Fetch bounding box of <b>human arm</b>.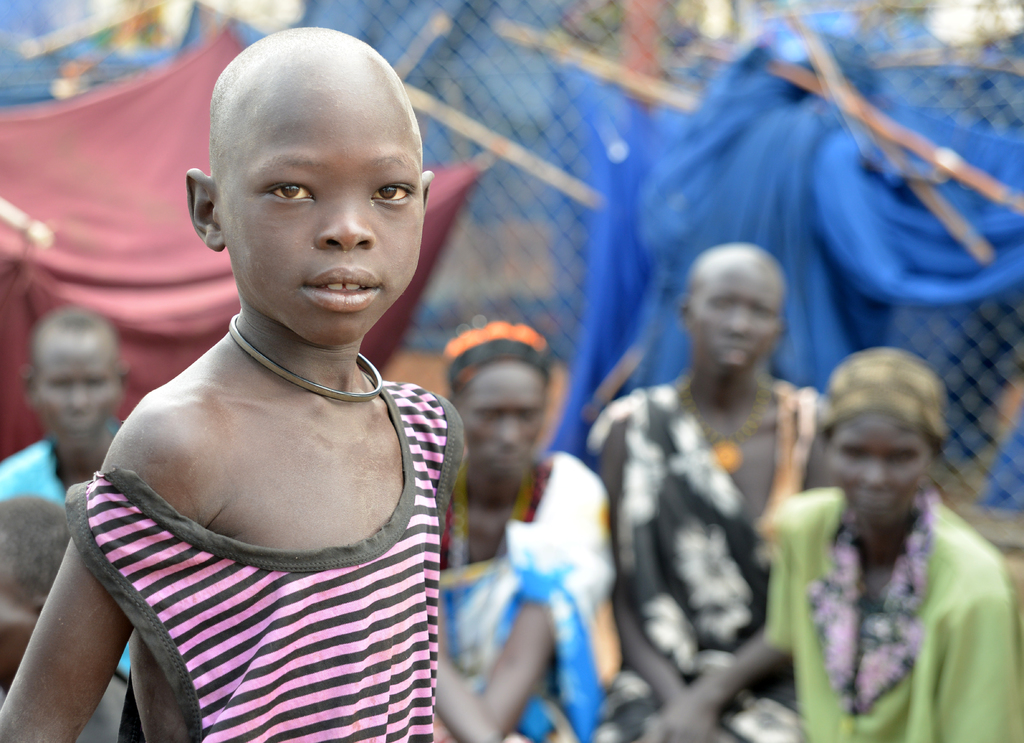
Bbox: (423, 477, 614, 742).
